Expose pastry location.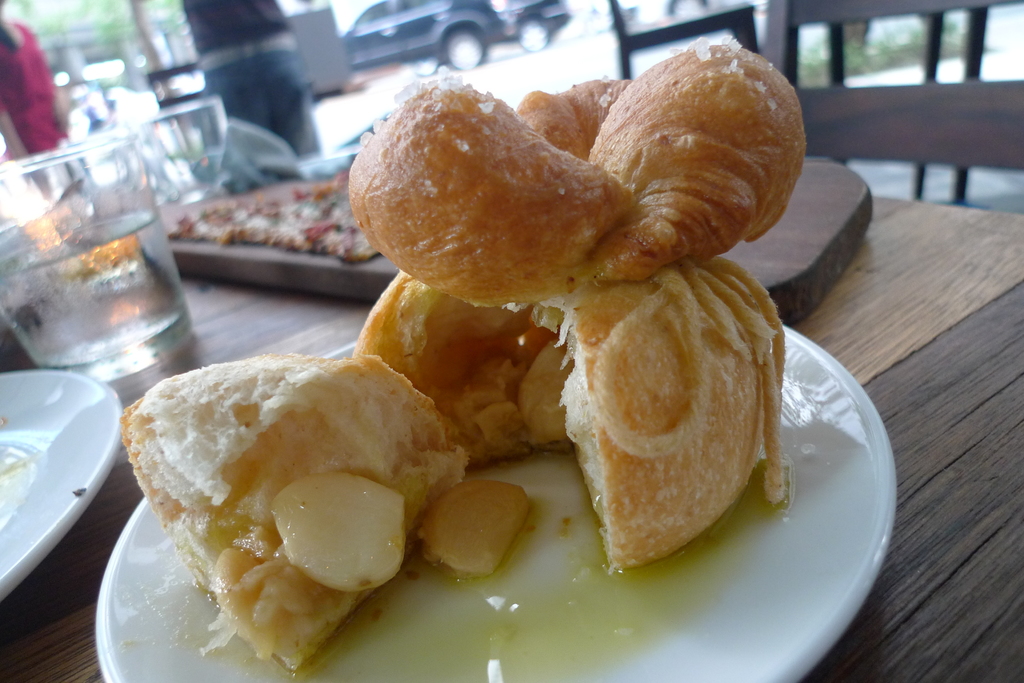
Exposed at region(221, 84, 823, 622).
